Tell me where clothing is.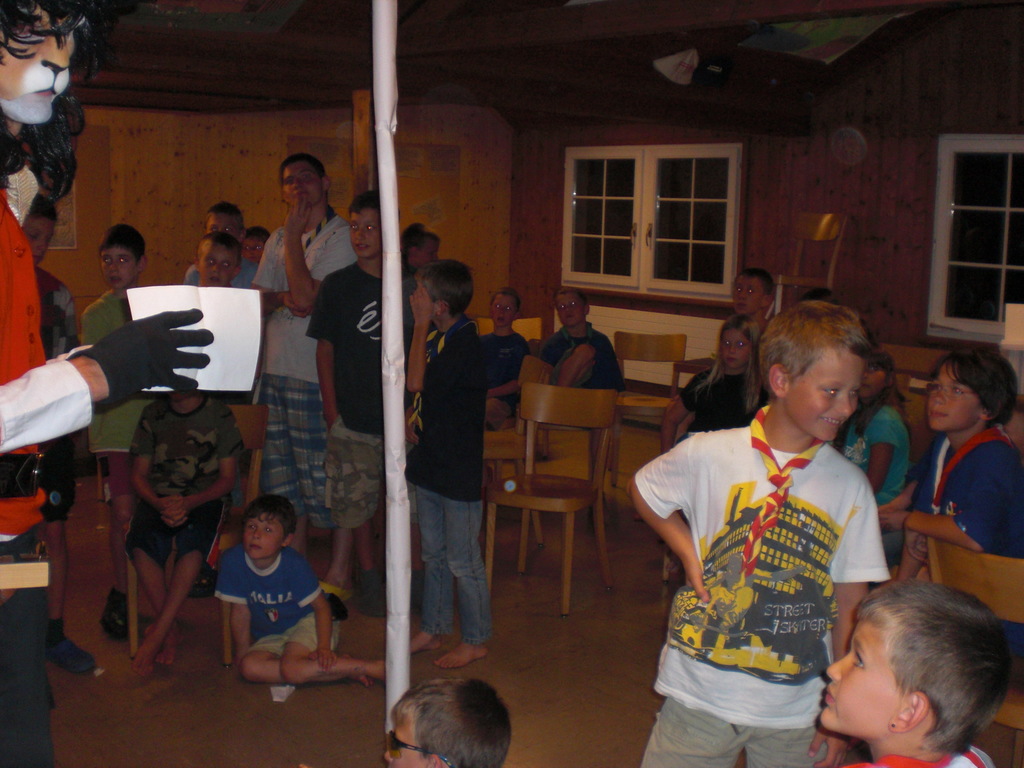
clothing is at BBox(848, 410, 914, 538).
